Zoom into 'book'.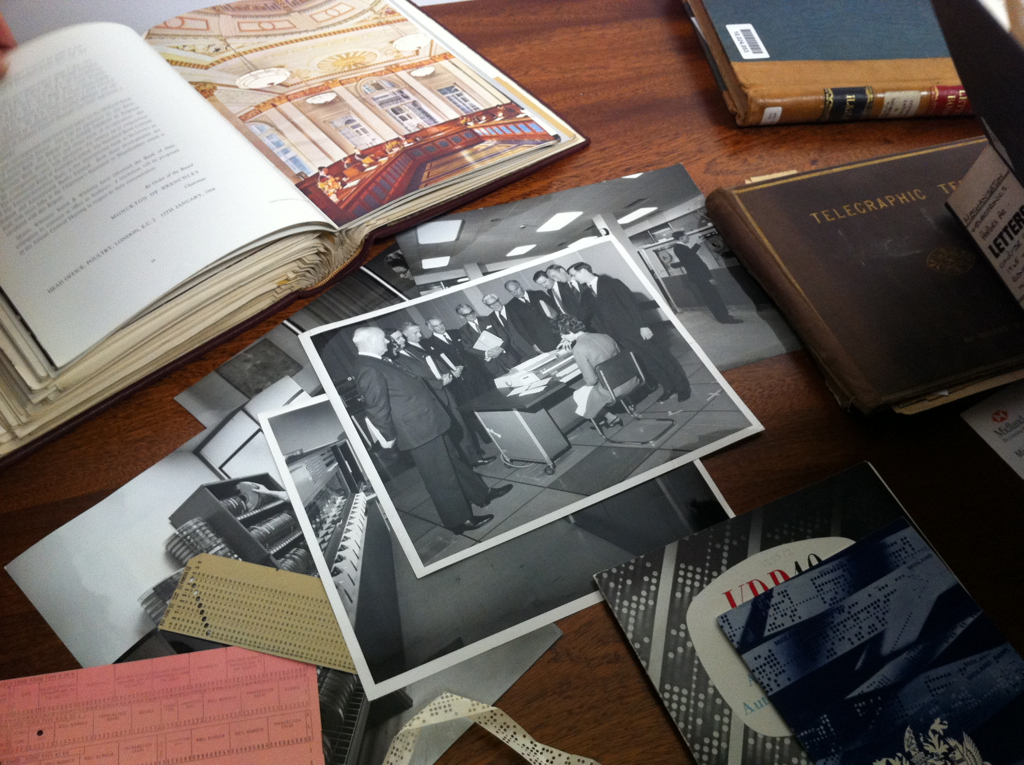
Zoom target: 697, 0, 964, 123.
